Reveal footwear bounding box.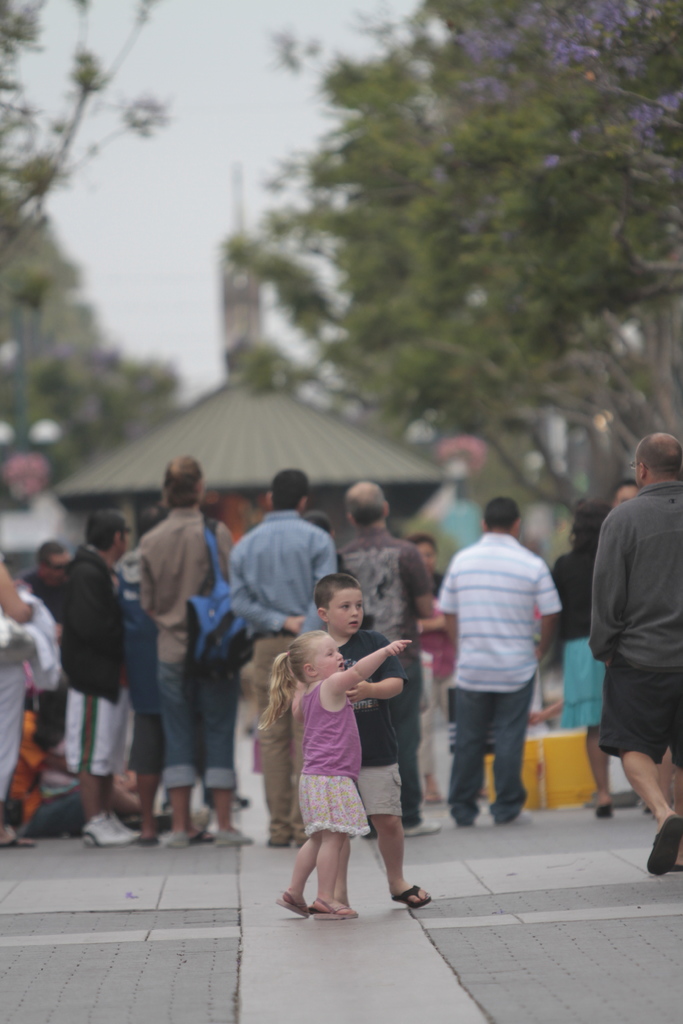
Revealed: {"left": 0, "top": 826, "right": 35, "bottom": 847}.
